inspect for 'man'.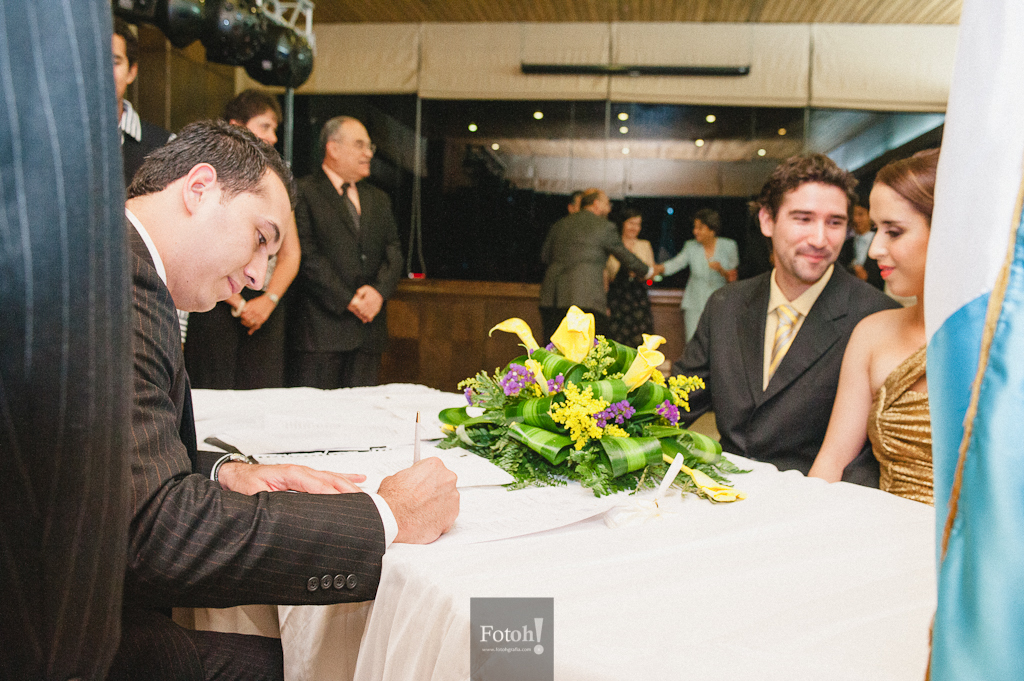
Inspection: locate(842, 205, 882, 290).
